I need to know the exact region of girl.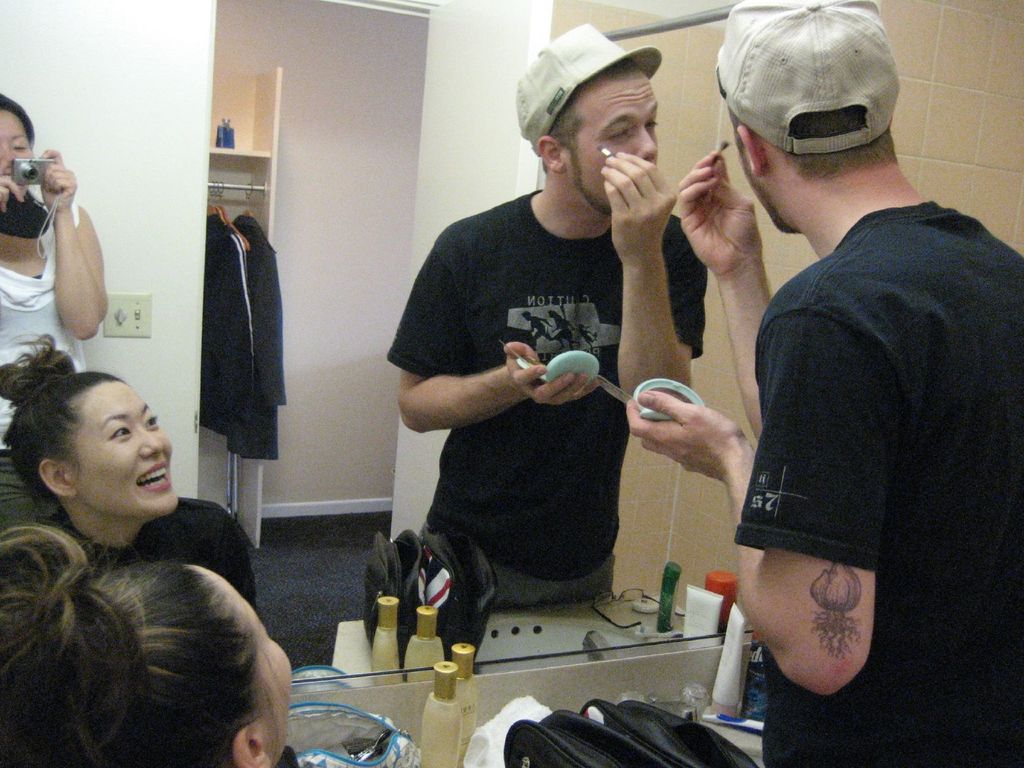
Region: crop(0, 335, 261, 613).
